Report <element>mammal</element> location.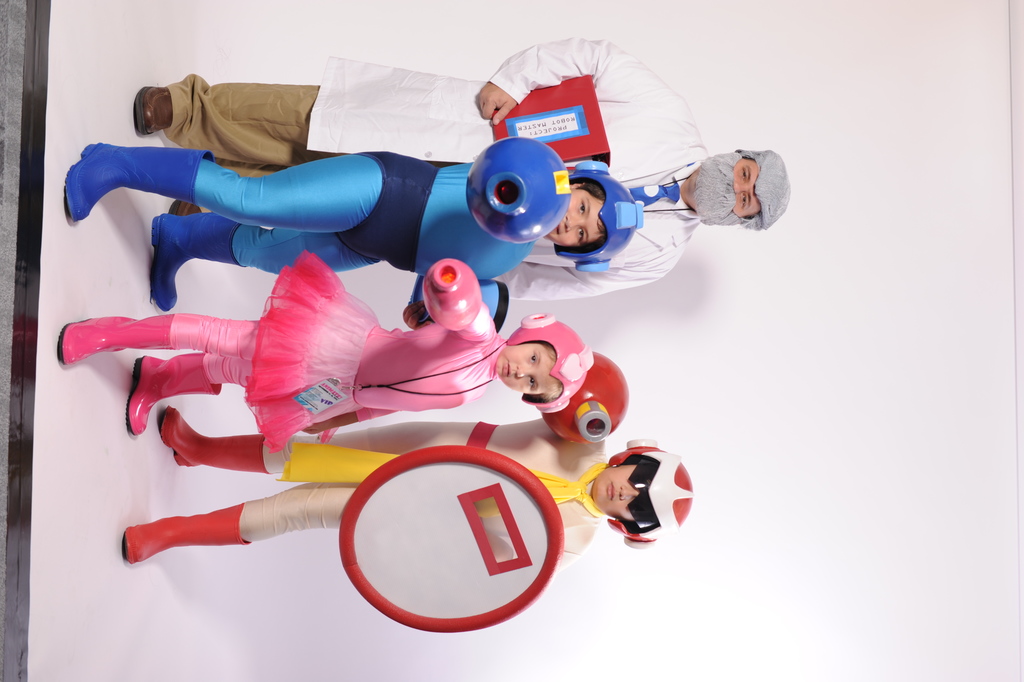
Report: box(133, 40, 788, 302).
